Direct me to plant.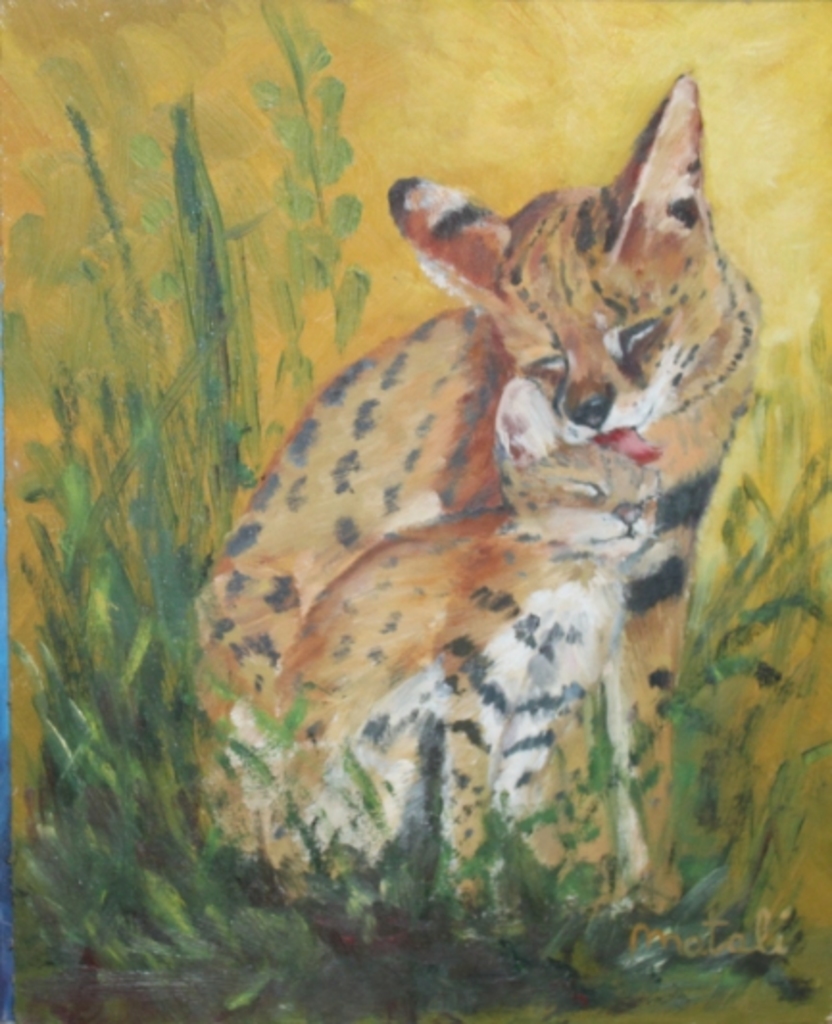
Direction: {"left": 17, "top": 0, "right": 830, "bottom": 1022}.
